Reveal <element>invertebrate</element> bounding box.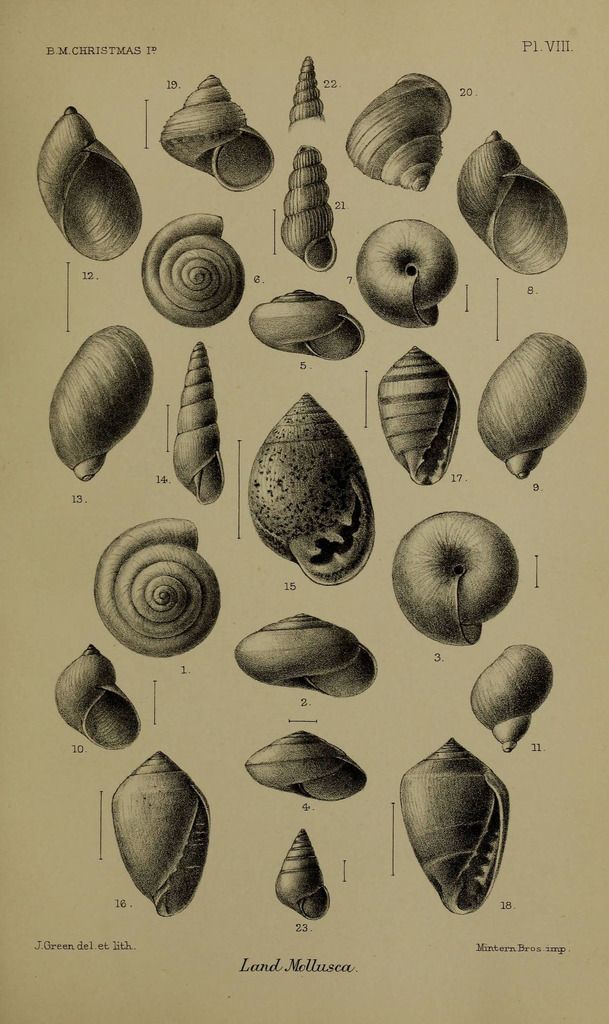
Revealed: {"left": 288, "top": 56, "right": 323, "bottom": 127}.
